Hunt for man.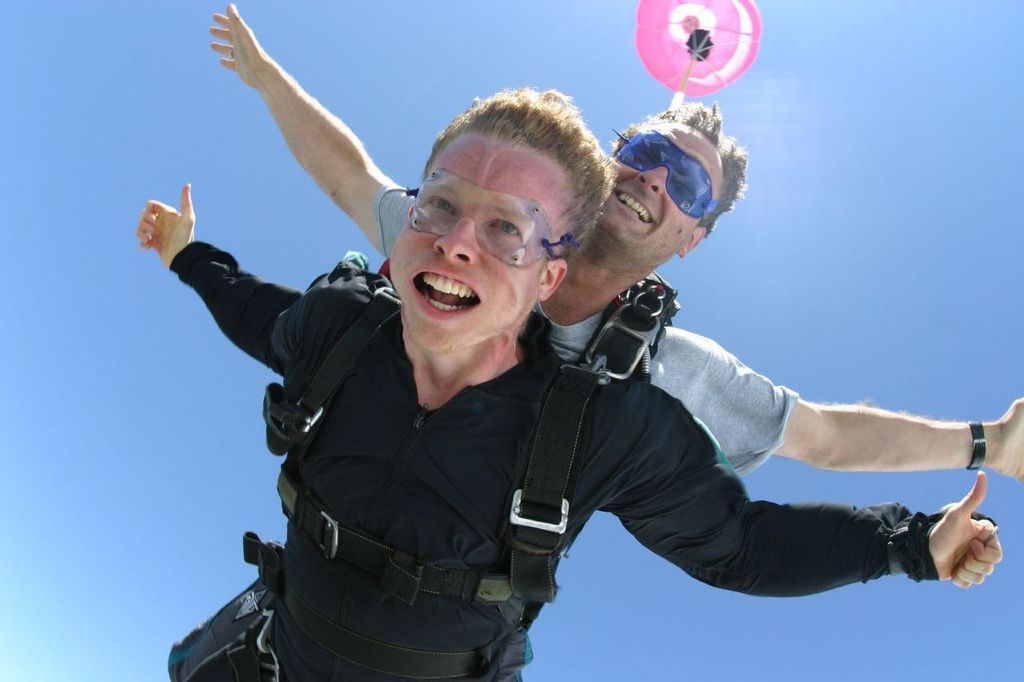
Hunted down at rect(119, 87, 1013, 681).
